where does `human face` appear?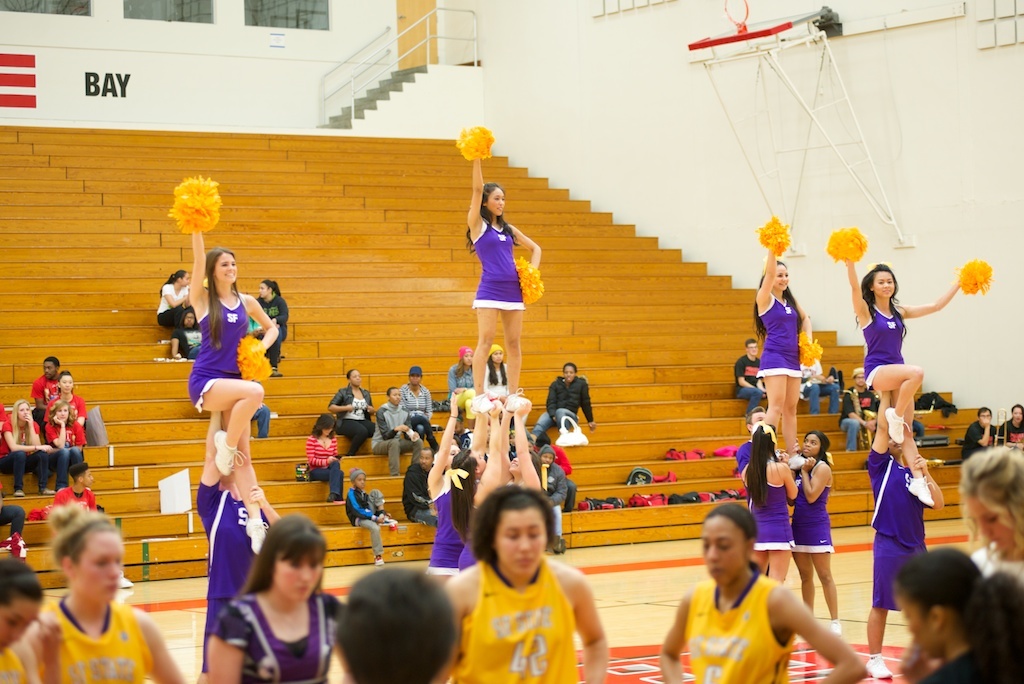
Appears at {"left": 702, "top": 518, "right": 750, "bottom": 590}.
